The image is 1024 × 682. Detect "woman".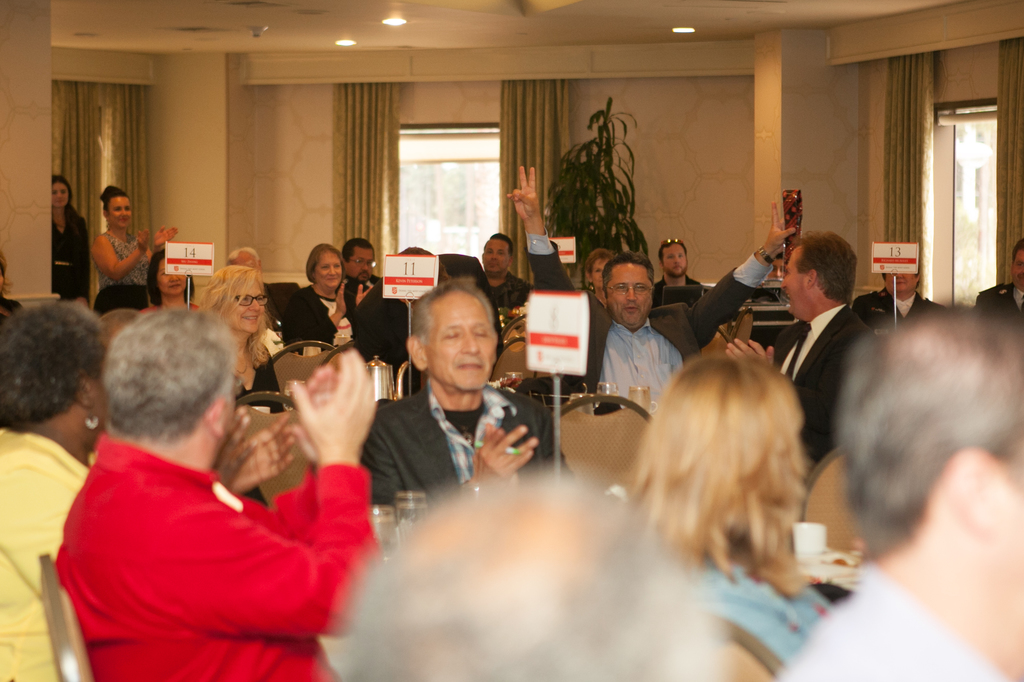
Detection: BBox(193, 264, 282, 418).
